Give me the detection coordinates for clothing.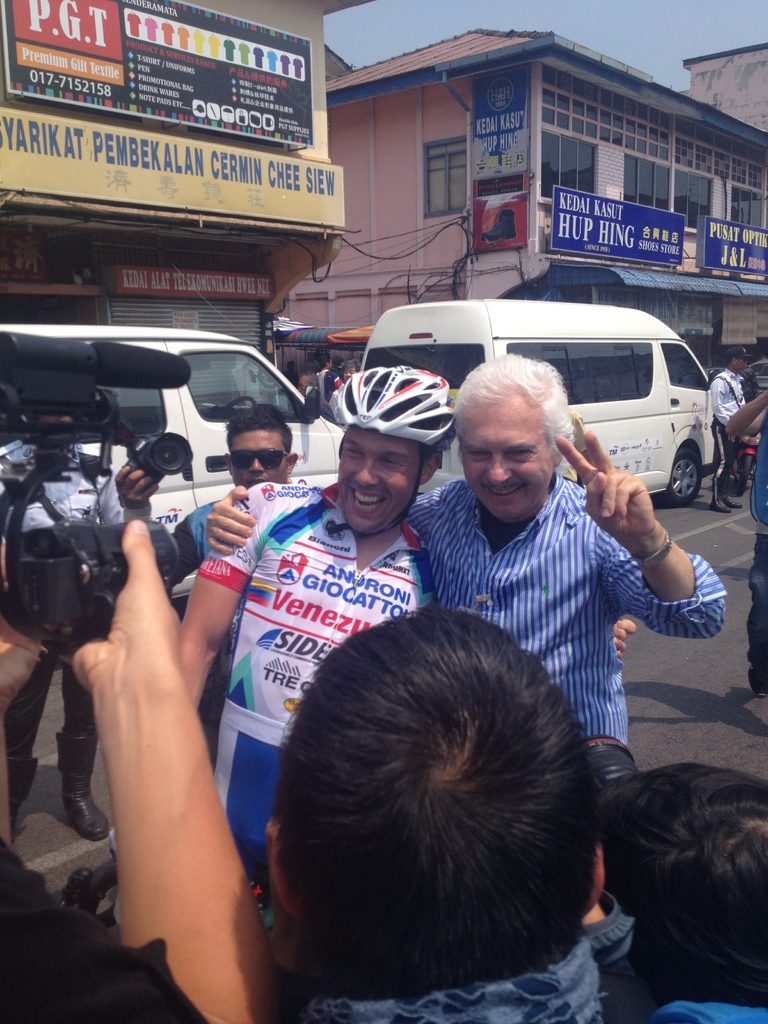
region(705, 362, 749, 498).
